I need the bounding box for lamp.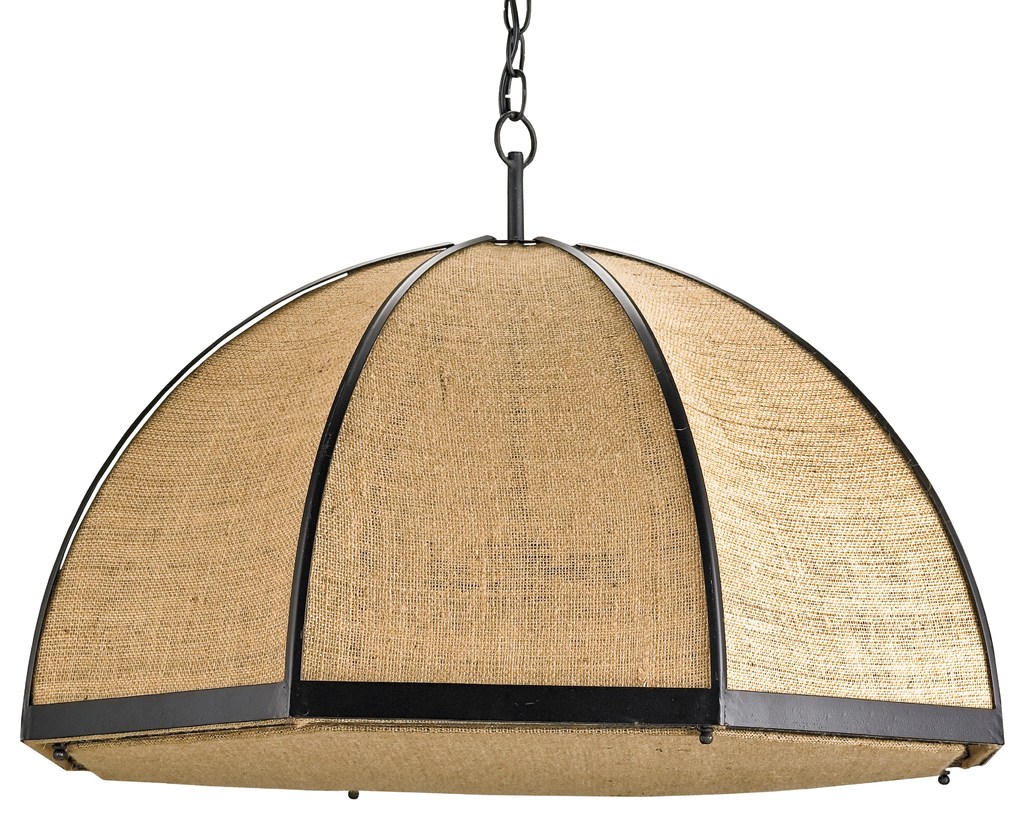
Here it is: [x1=19, y1=0, x2=1007, y2=801].
